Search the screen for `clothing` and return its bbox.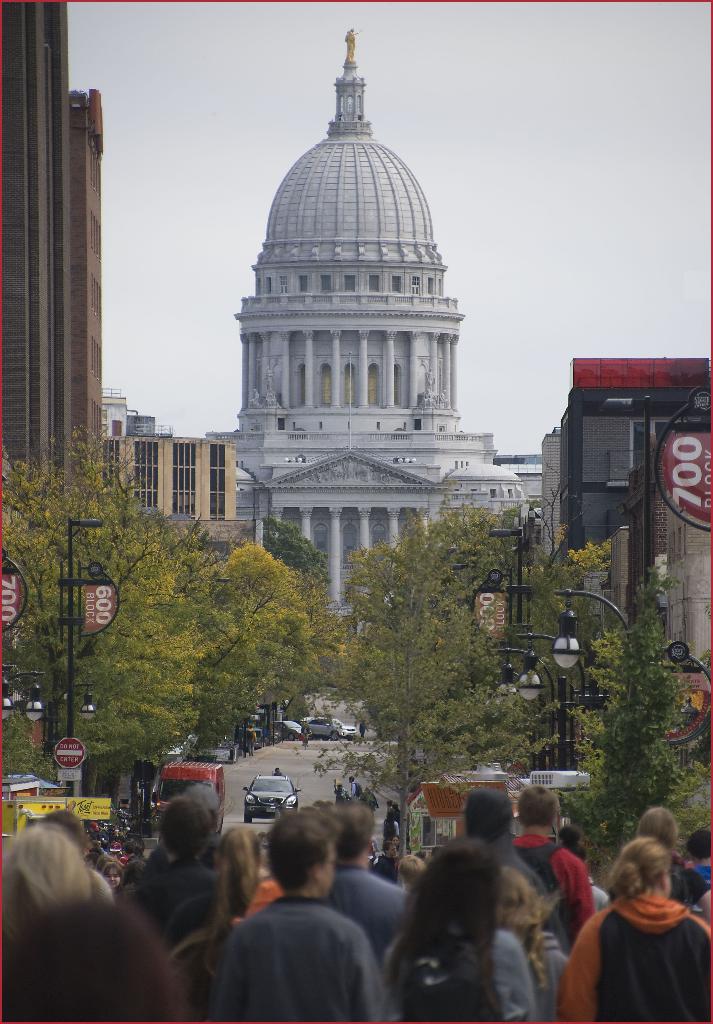
Found: l=368, t=831, r=381, b=865.
